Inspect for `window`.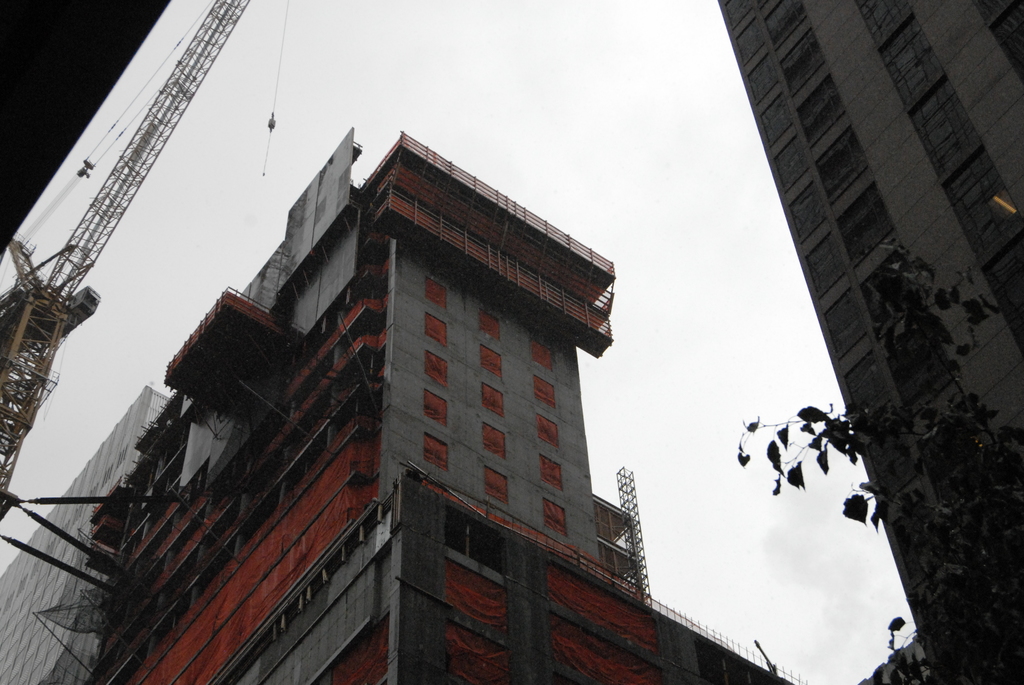
Inspection: bbox(486, 310, 499, 337).
